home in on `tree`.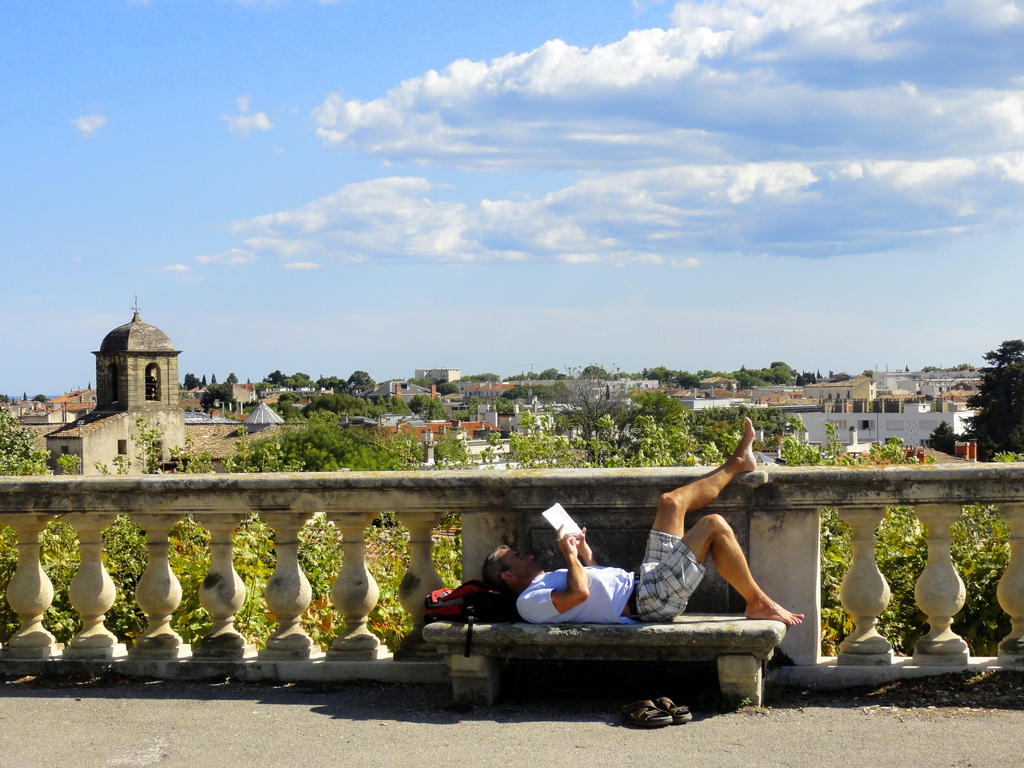
Homed in at box(406, 392, 445, 420).
